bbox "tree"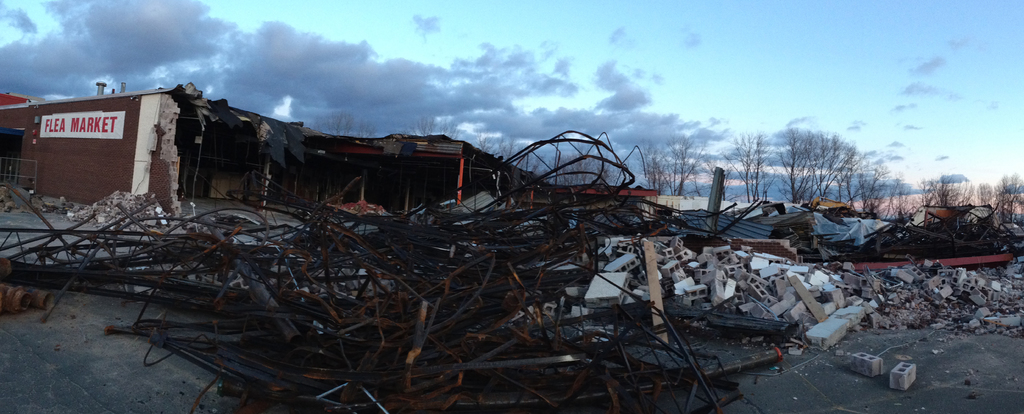
bbox(735, 114, 892, 207)
